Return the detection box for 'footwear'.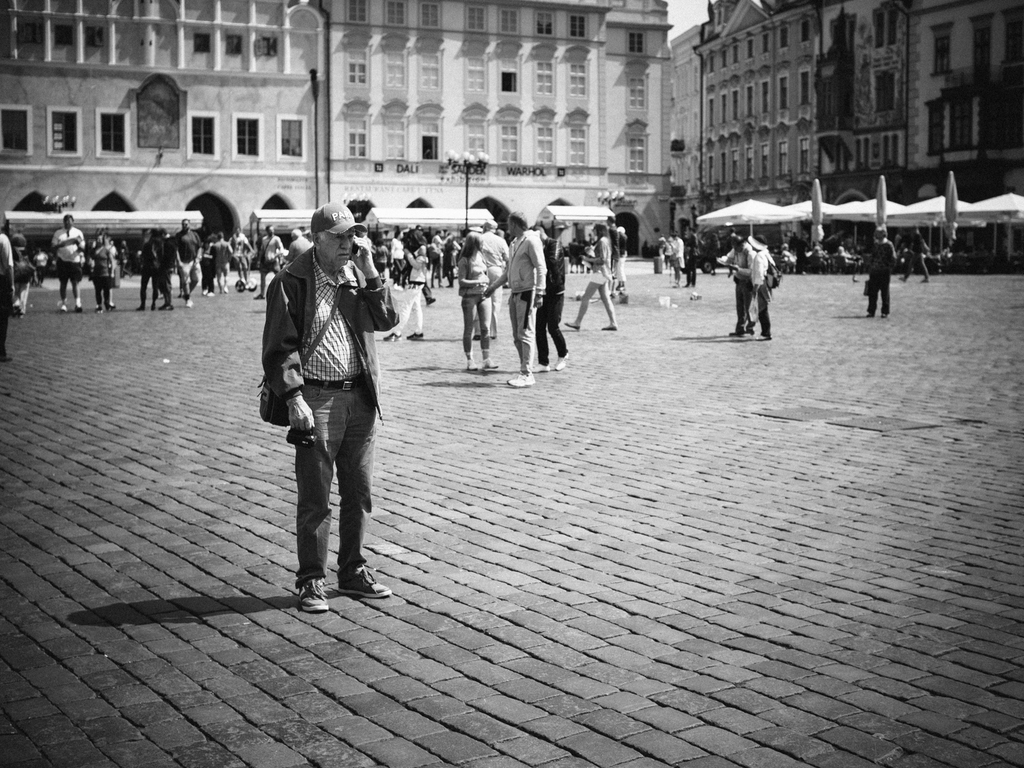
530,362,547,373.
